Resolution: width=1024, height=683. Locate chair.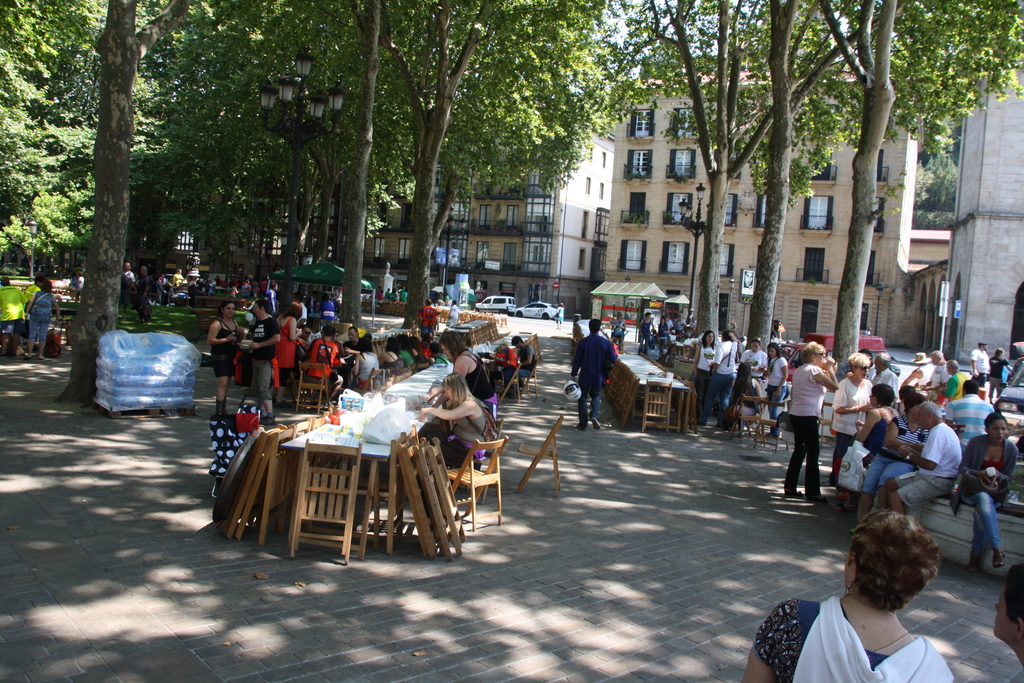
(x1=817, y1=399, x2=837, y2=453).
